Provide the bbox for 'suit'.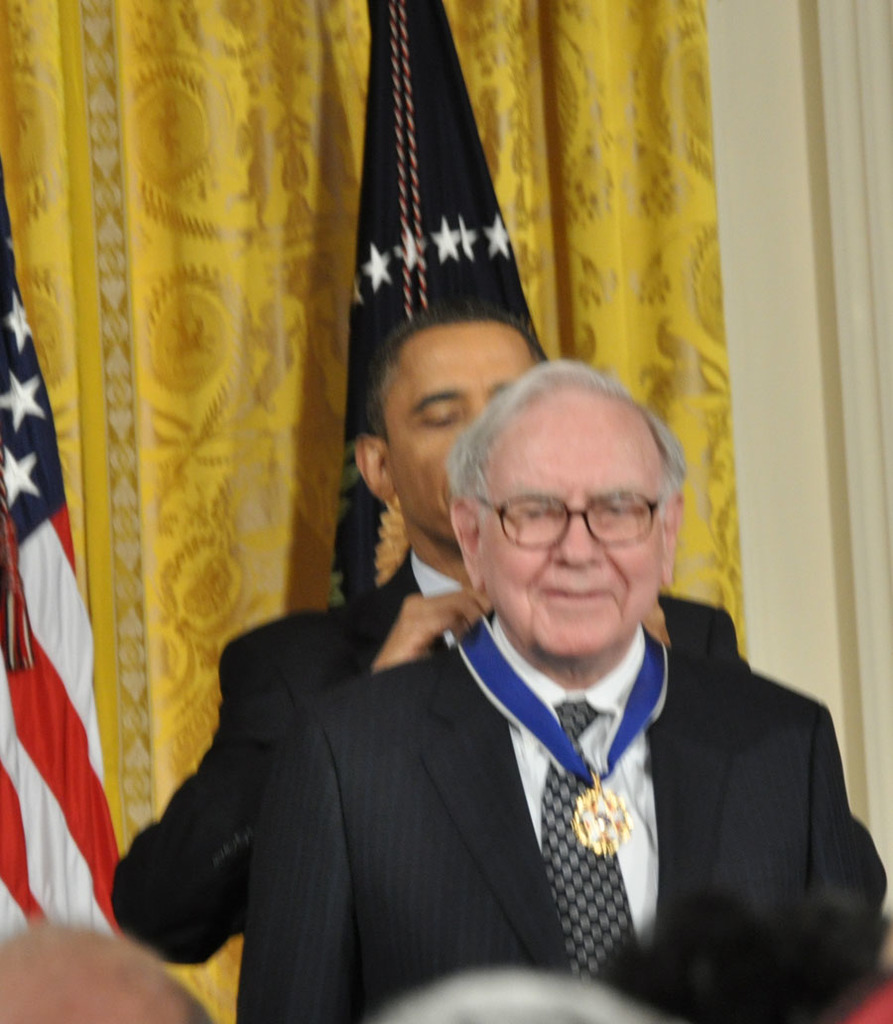
locate(105, 547, 880, 972).
